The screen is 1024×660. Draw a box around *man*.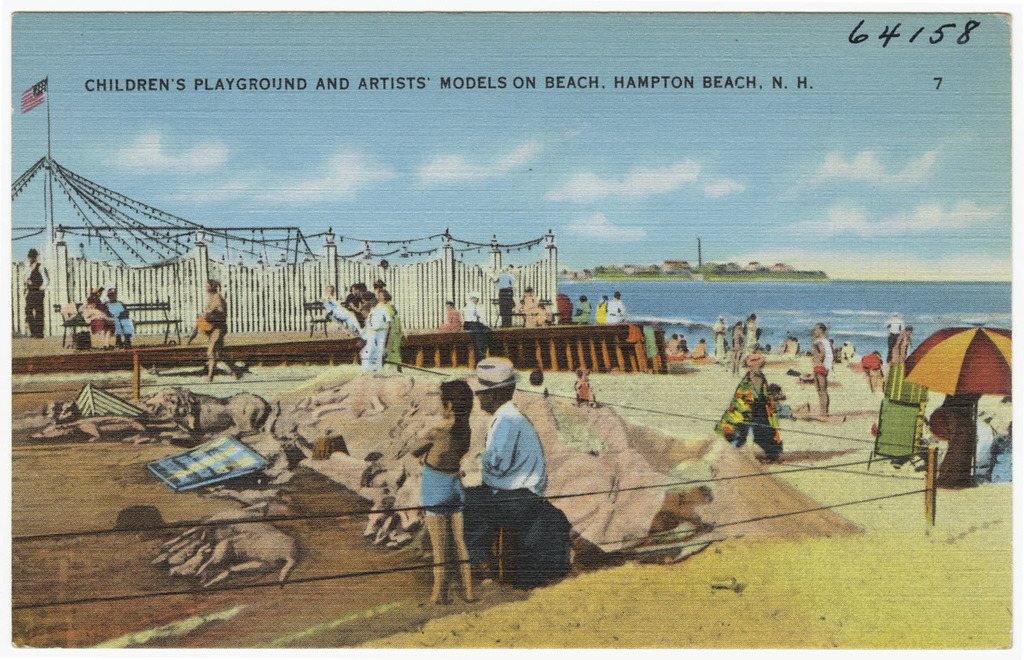
16 243 49 344.
